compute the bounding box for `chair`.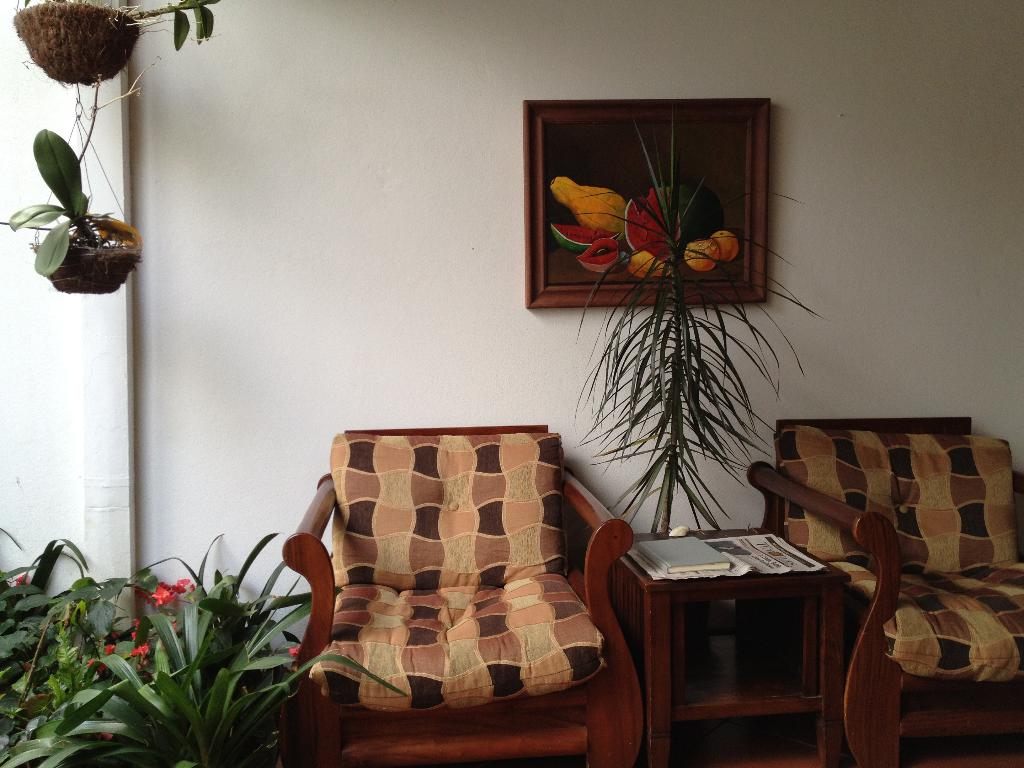
[x1=282, y1=425, x2=647, y2=767].
